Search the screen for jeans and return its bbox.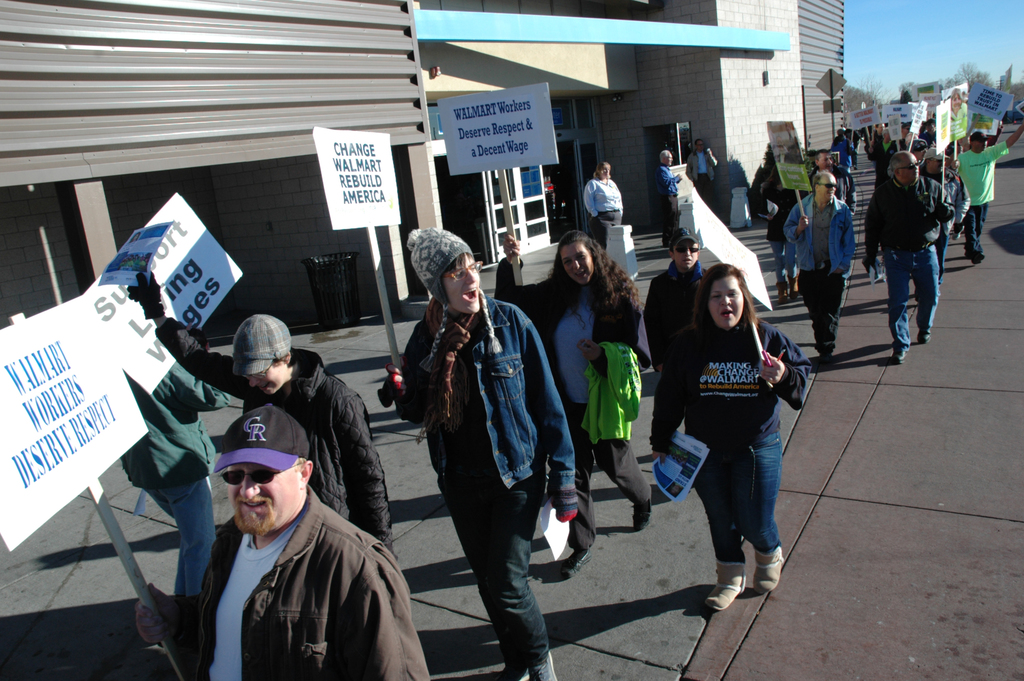
Found: crop(695, 429, 783, 562).
